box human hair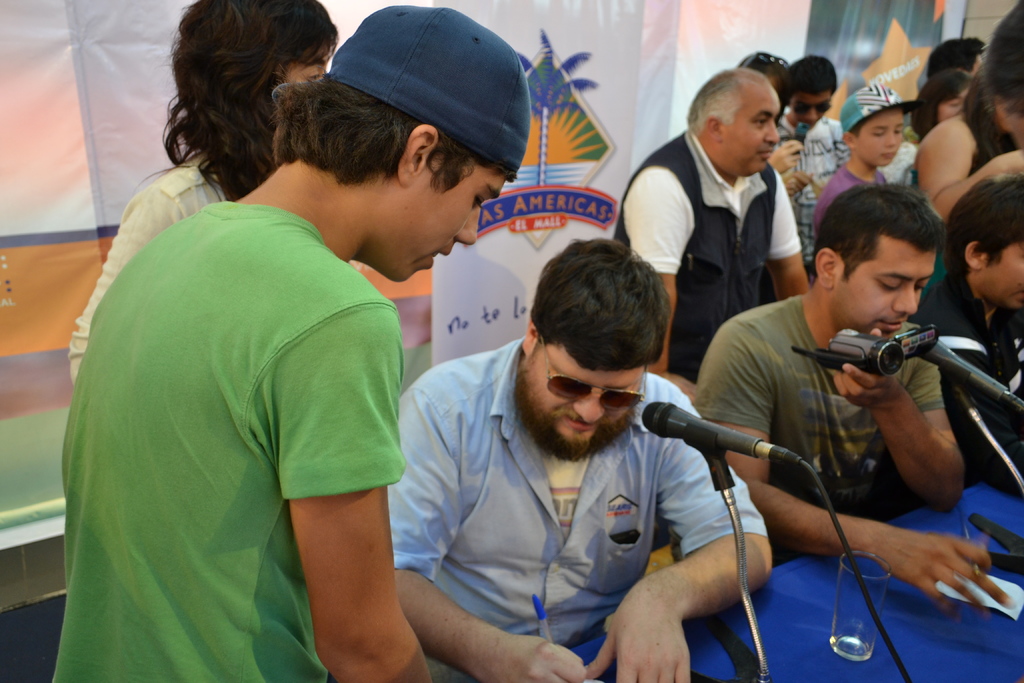
rect(145, 0, 340, 192)
